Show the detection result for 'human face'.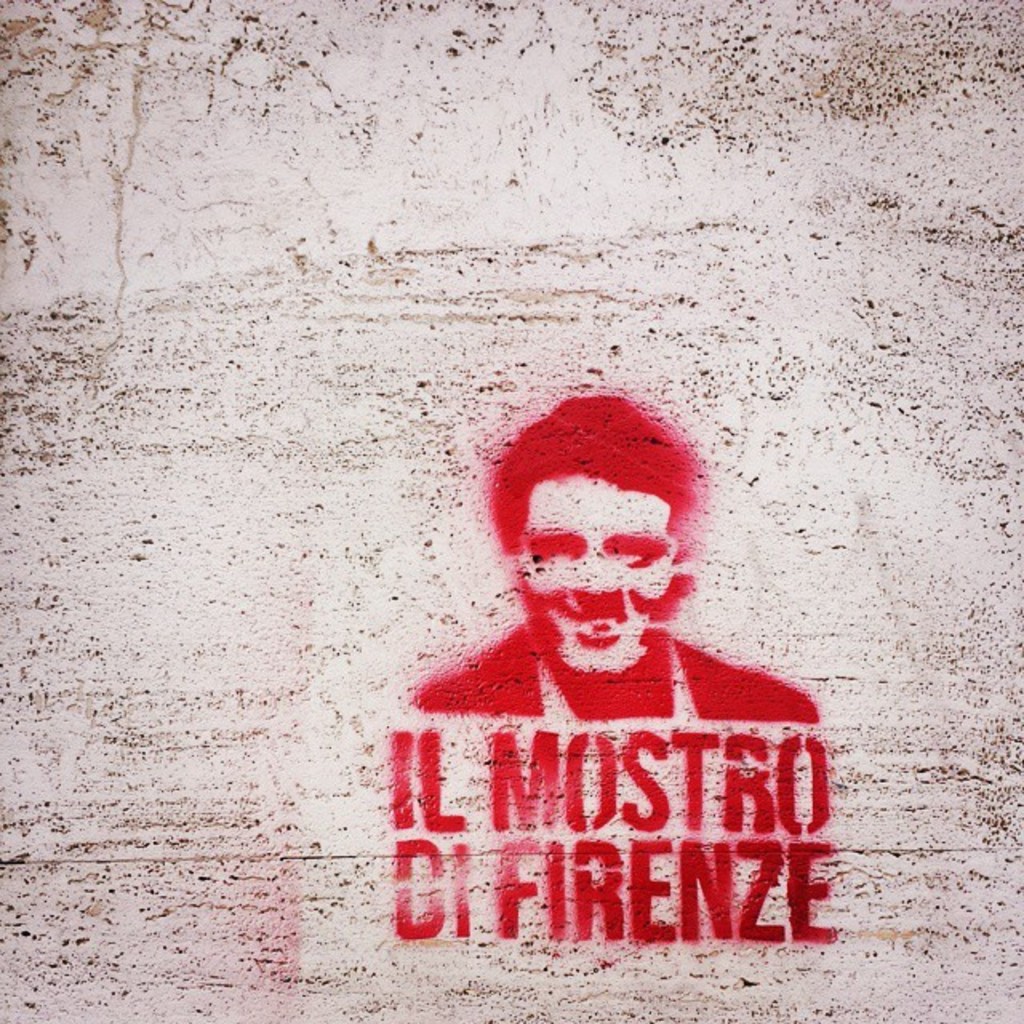
[x1=509, y1=475, x2=680, y2=677].
